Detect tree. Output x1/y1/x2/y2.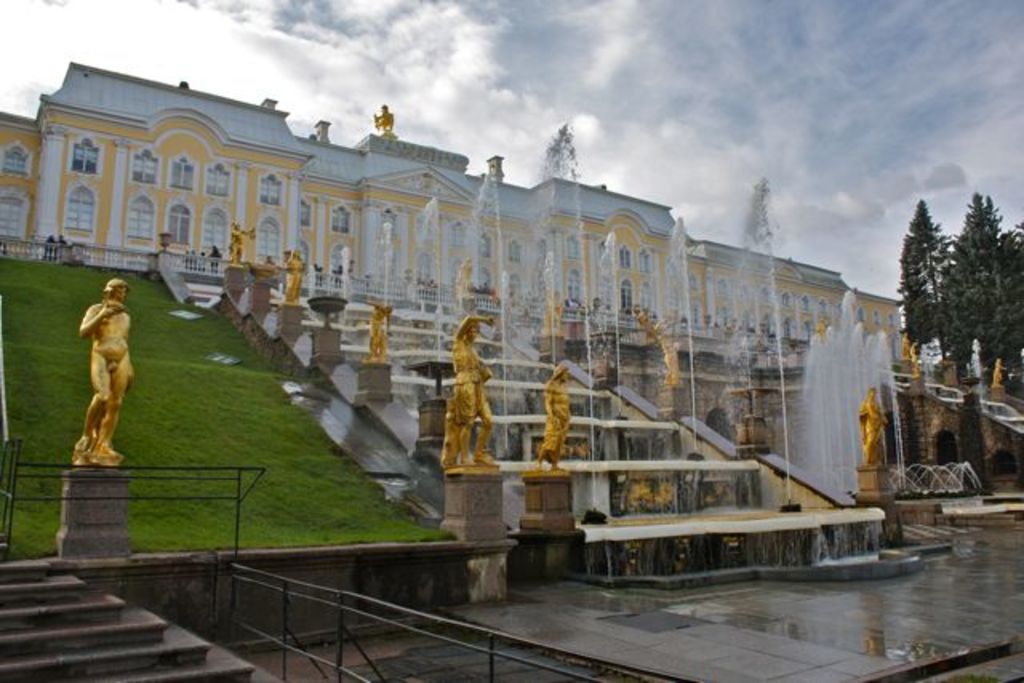
992/222/1022/369.
